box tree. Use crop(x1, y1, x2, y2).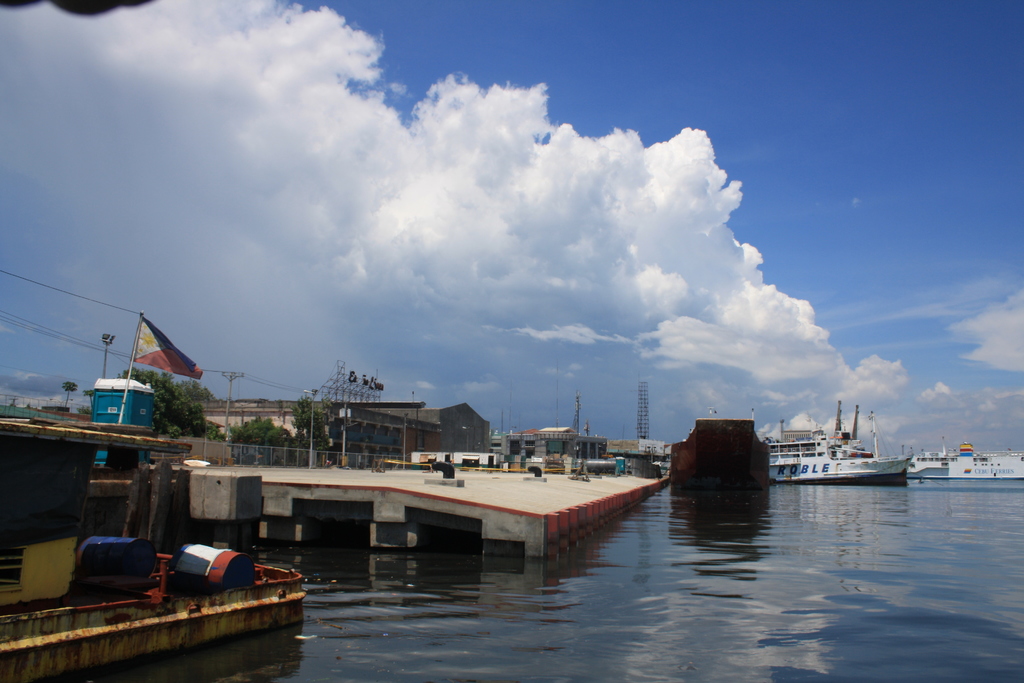
crop(225, 412, 299, 457).
